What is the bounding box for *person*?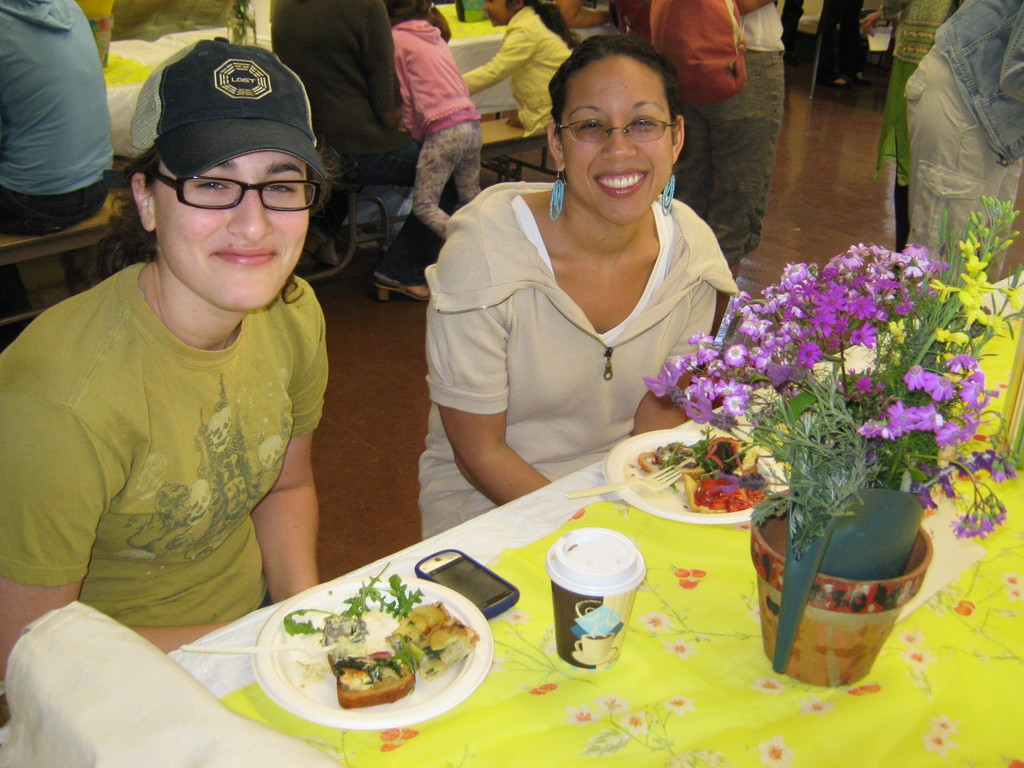
Rect(0, 35, 322, 654).
